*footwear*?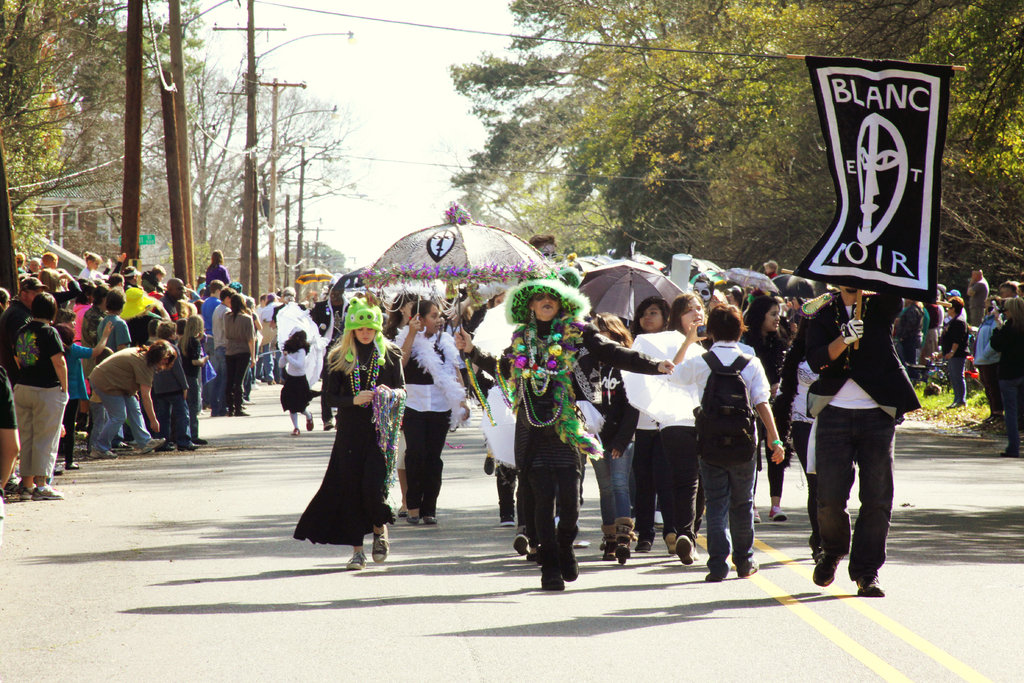
BBox(397, 506, 410, 517)
